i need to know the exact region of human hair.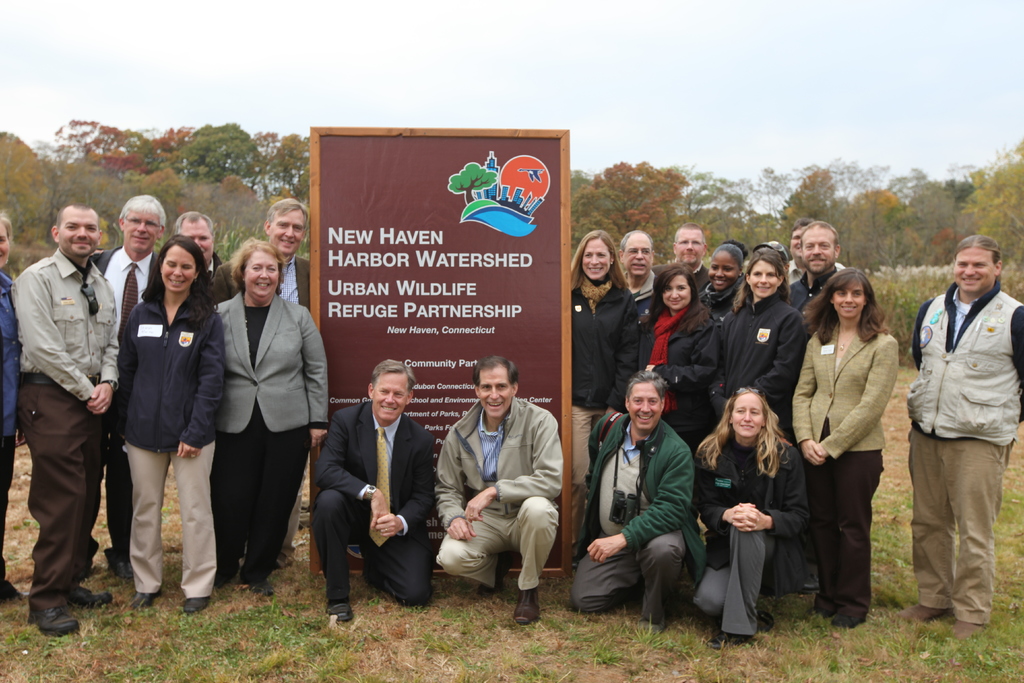
Region: box(0, 210, 13, 241).
